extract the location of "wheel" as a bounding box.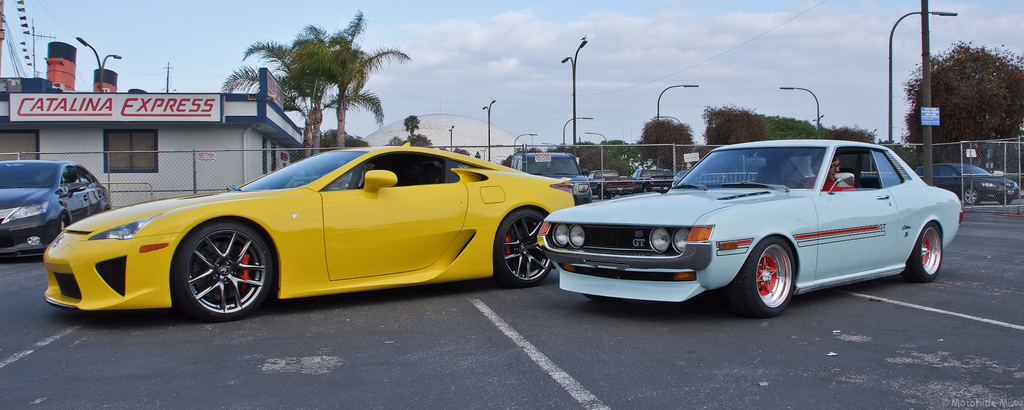
[left=905, top=228, right=946, bottom=278].
